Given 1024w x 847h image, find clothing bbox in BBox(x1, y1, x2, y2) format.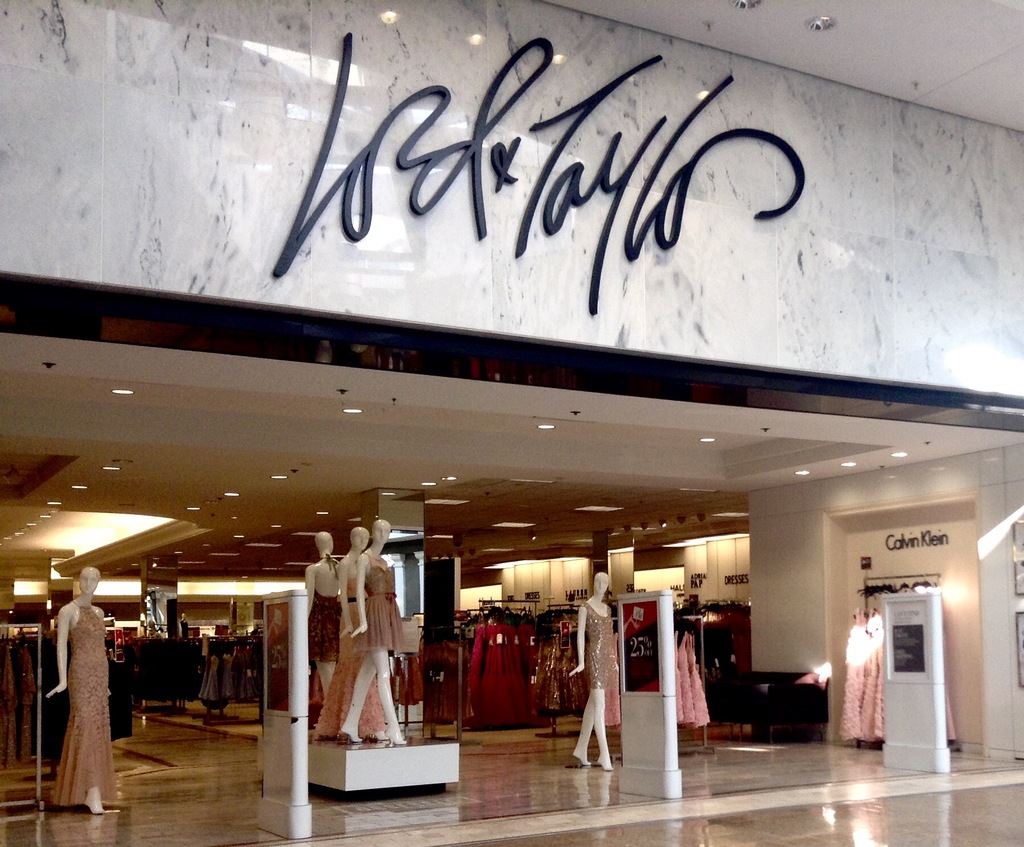
BBox(582, 604, 622, 689).
